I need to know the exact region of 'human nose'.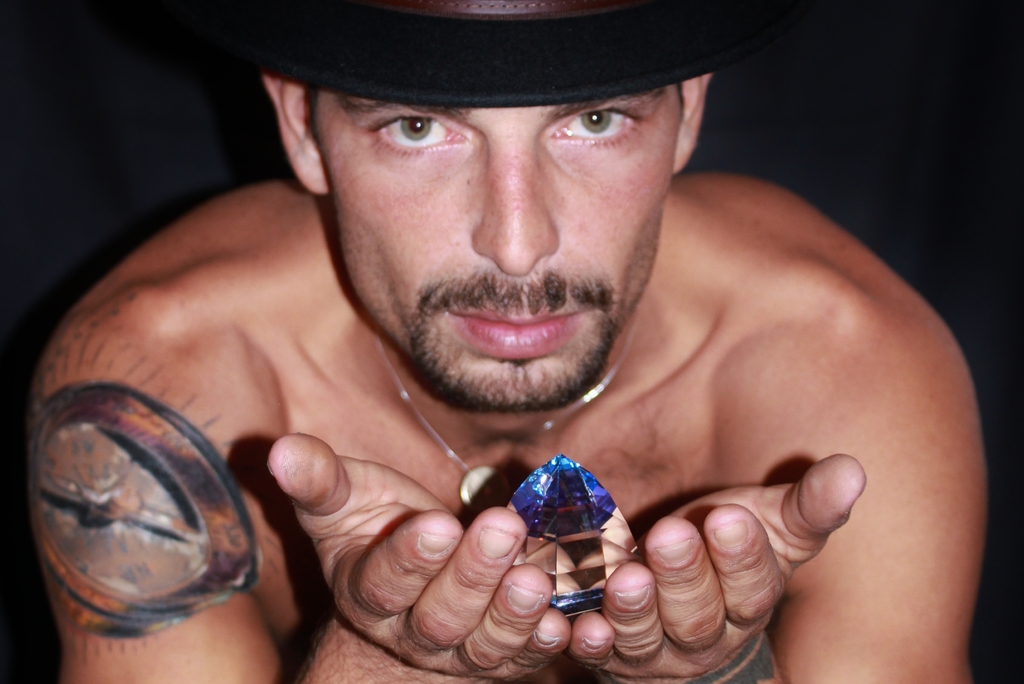
Region: left=468, top=131, right=559, bottom=273.
